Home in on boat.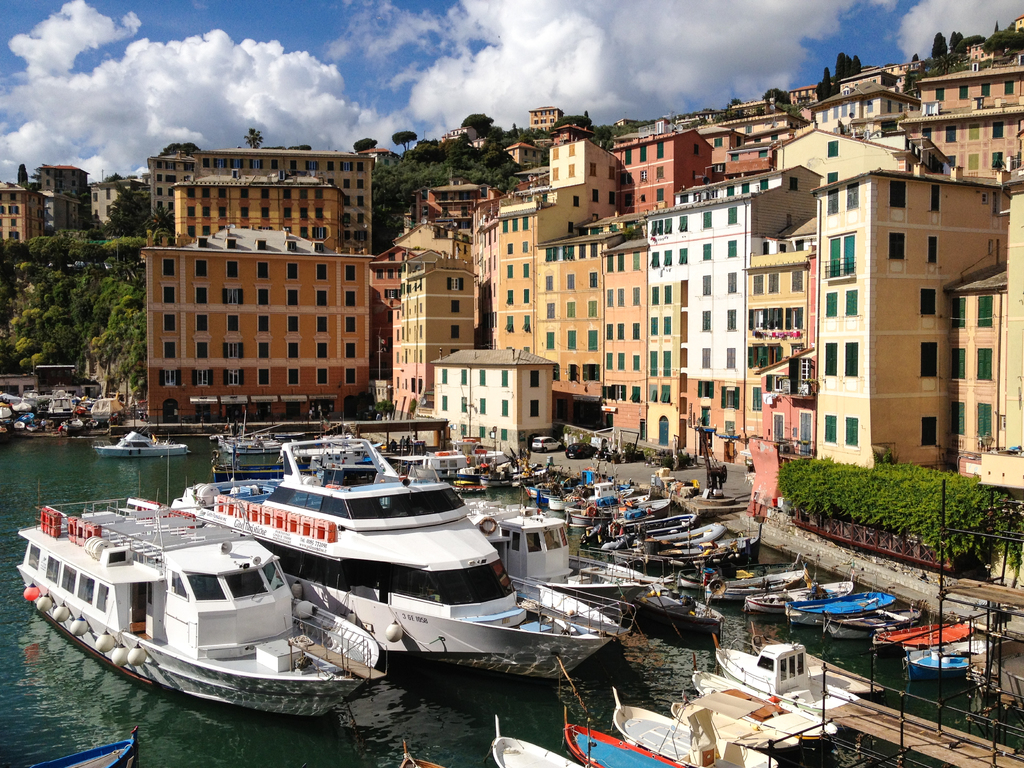
Homed in at bbox=[716, 633, 848, 719].
